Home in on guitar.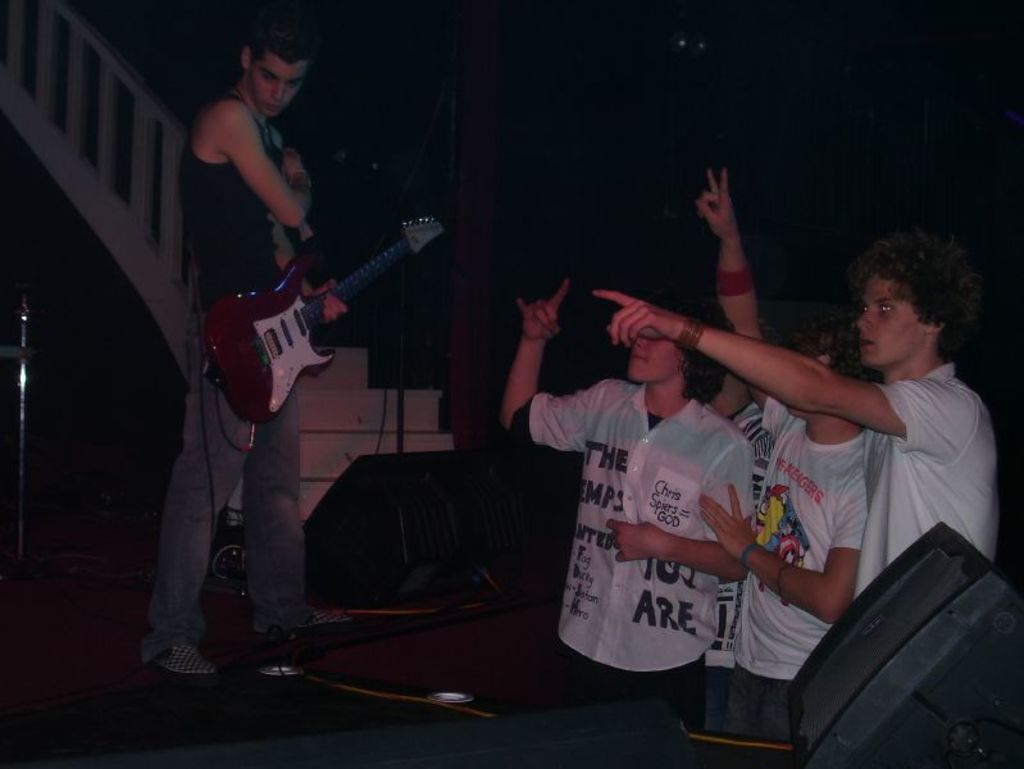
Homed in at (181,200,427,423).
